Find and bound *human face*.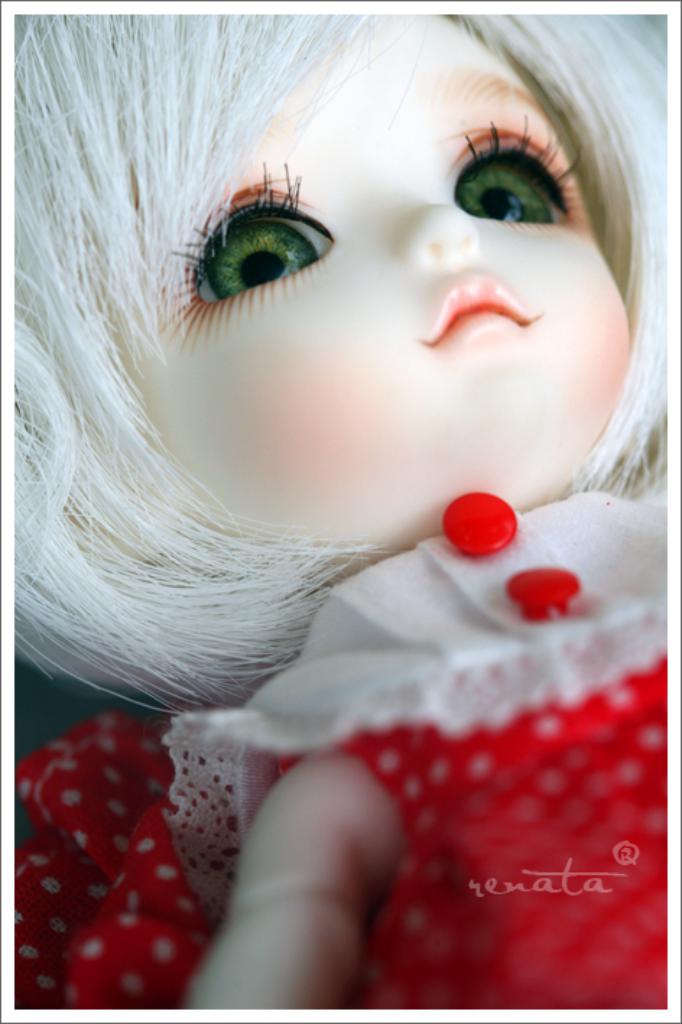
Bound: bbox(124, 16, 629, 478).
